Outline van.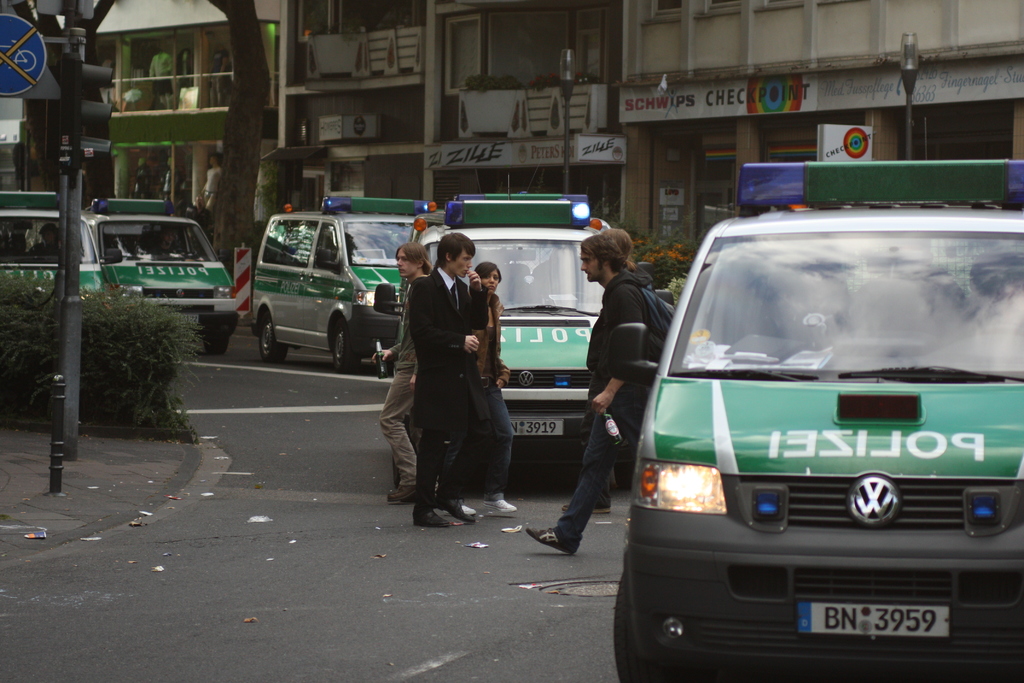
Outline: locate(404, 189, 620, 458).
